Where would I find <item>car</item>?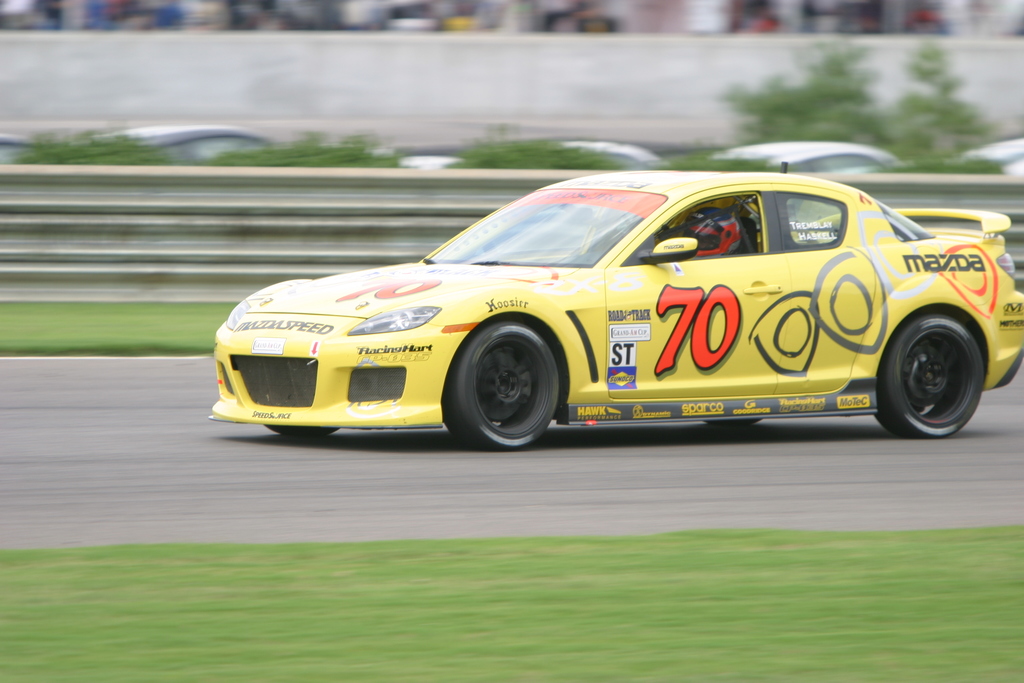
At Rect(402, 139, 668, 169).
